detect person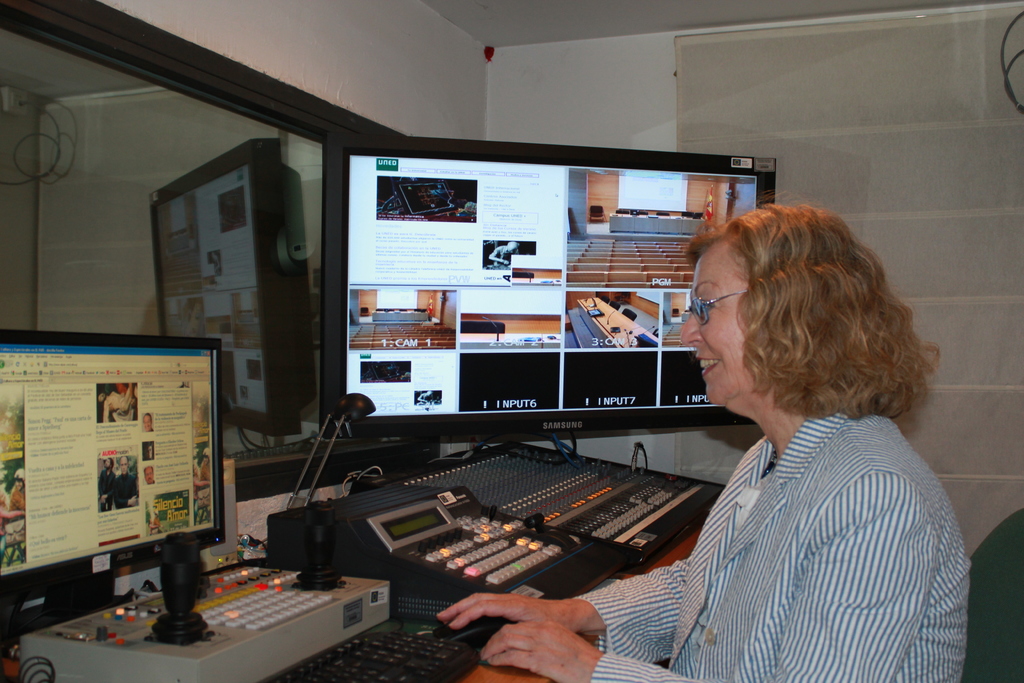
<bbox>144, 468, 156, 482</bbox>
